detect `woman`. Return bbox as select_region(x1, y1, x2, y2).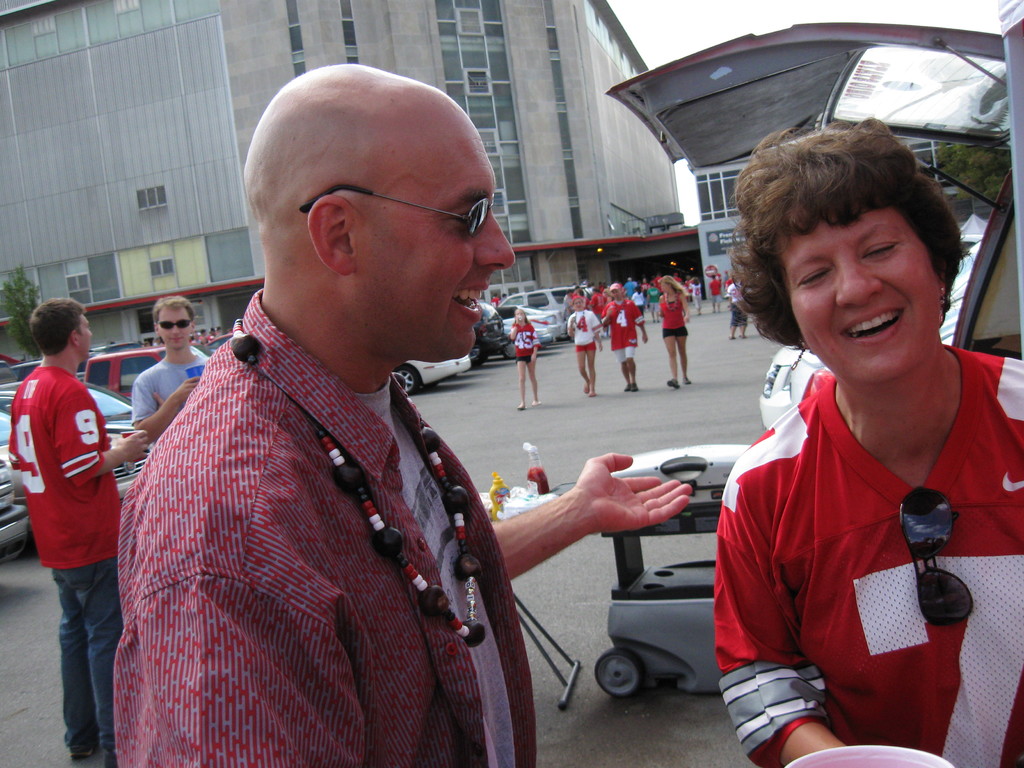
select_region(565, 296, 602, 396).
